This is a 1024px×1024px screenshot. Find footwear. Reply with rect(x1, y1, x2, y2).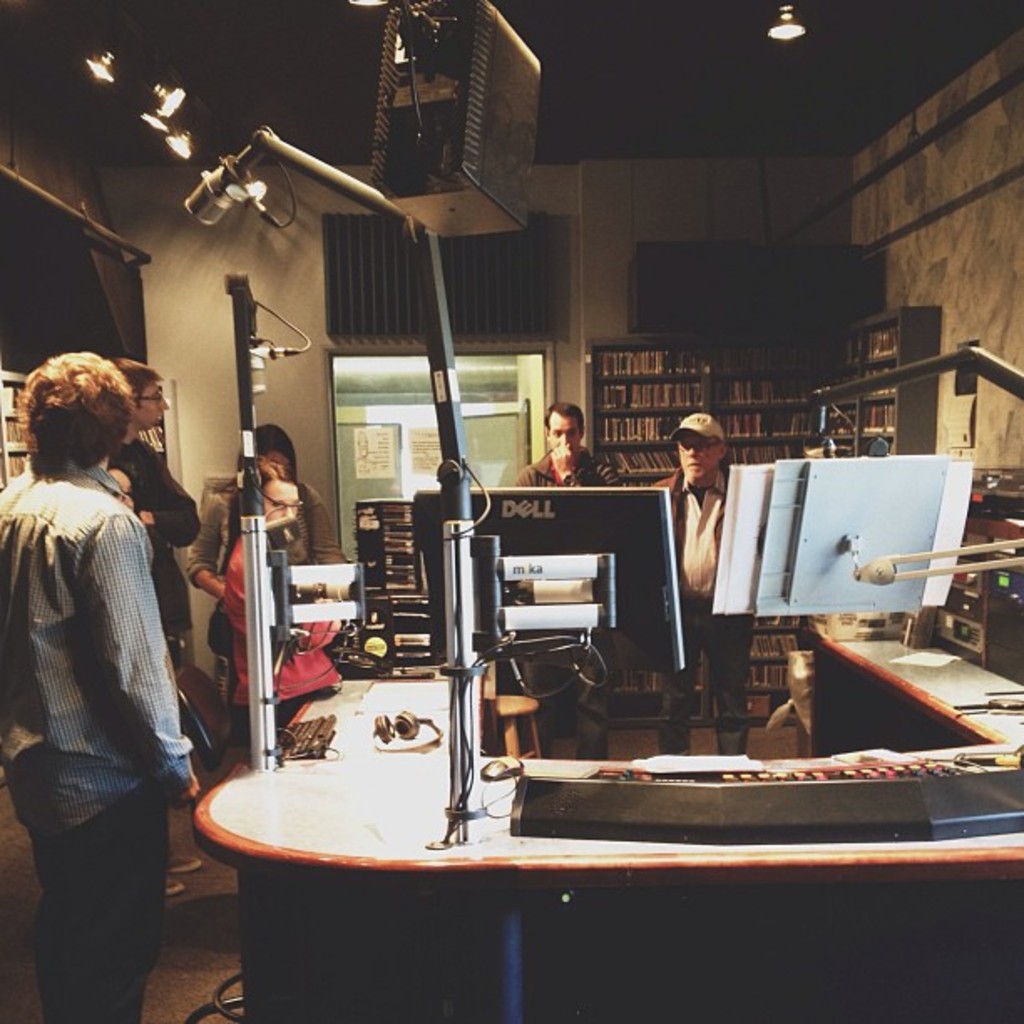
rect(169, 852, 199, 873).
